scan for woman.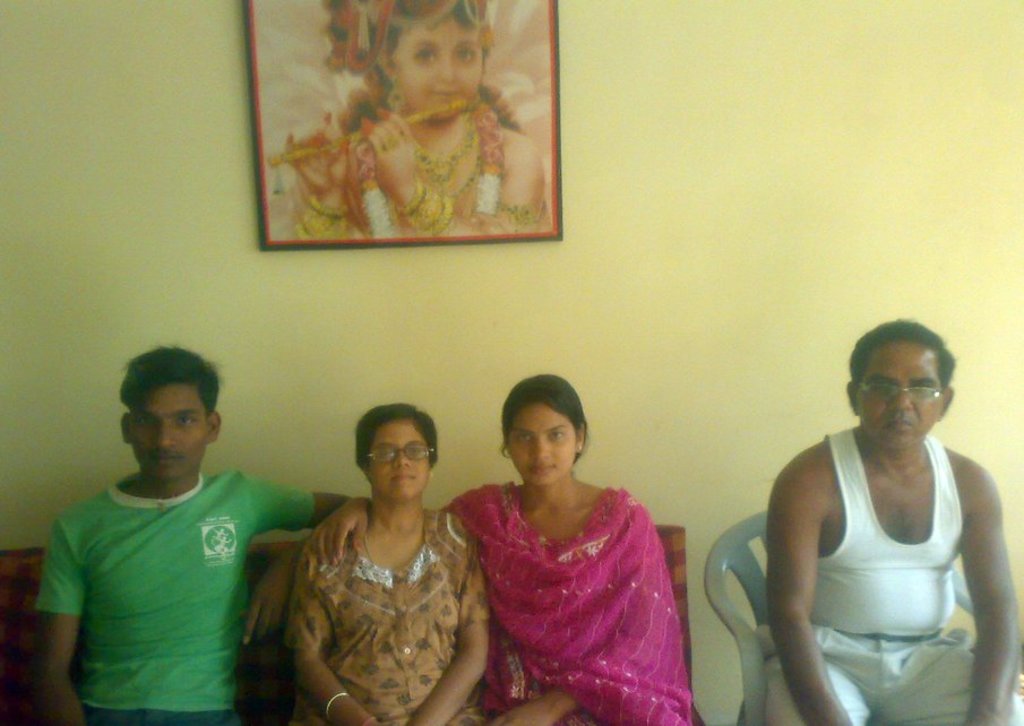
Scan result: bbox=[290, 397, 491, 725].
